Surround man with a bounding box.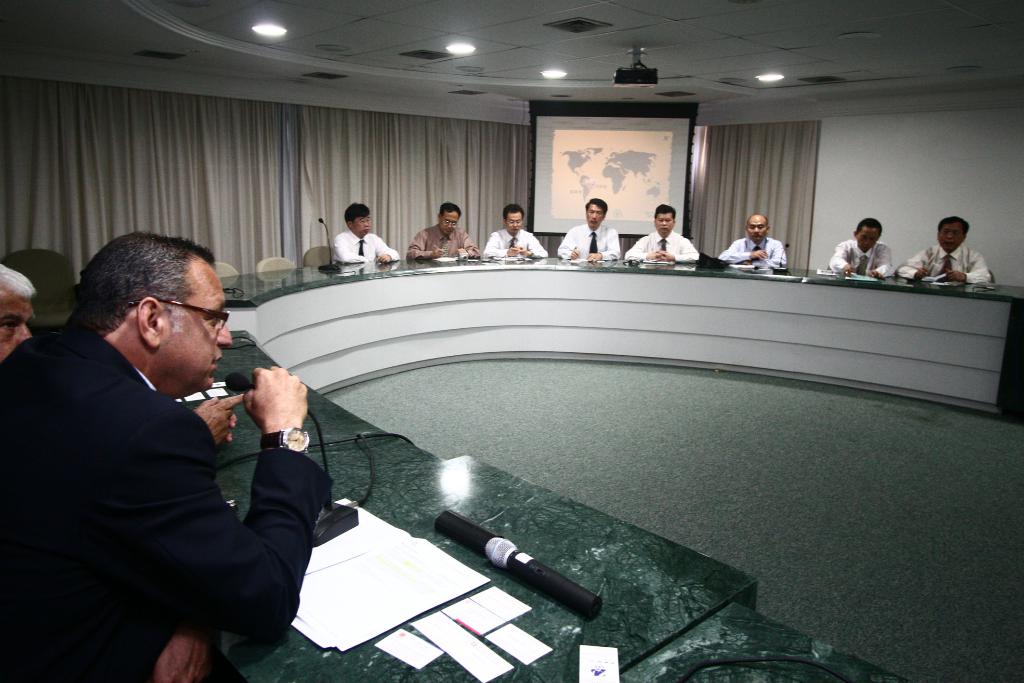
[left=899, top=213, right=993, bottom=286].
